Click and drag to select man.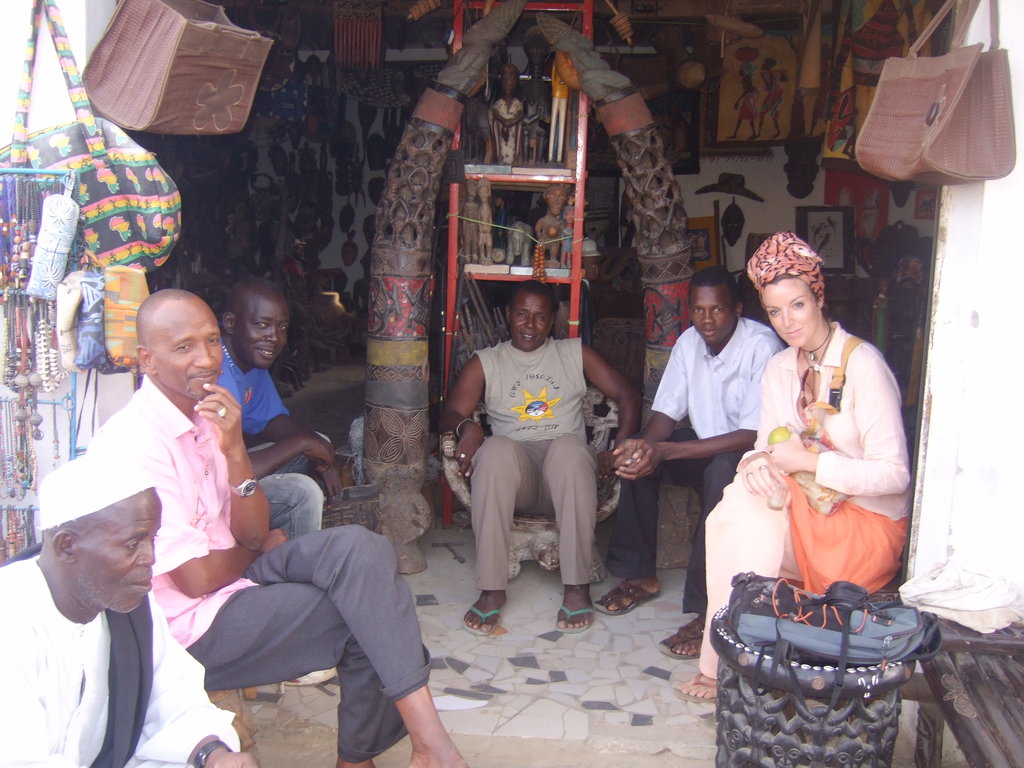
Selection: box=[81, 287, 474, 767].
